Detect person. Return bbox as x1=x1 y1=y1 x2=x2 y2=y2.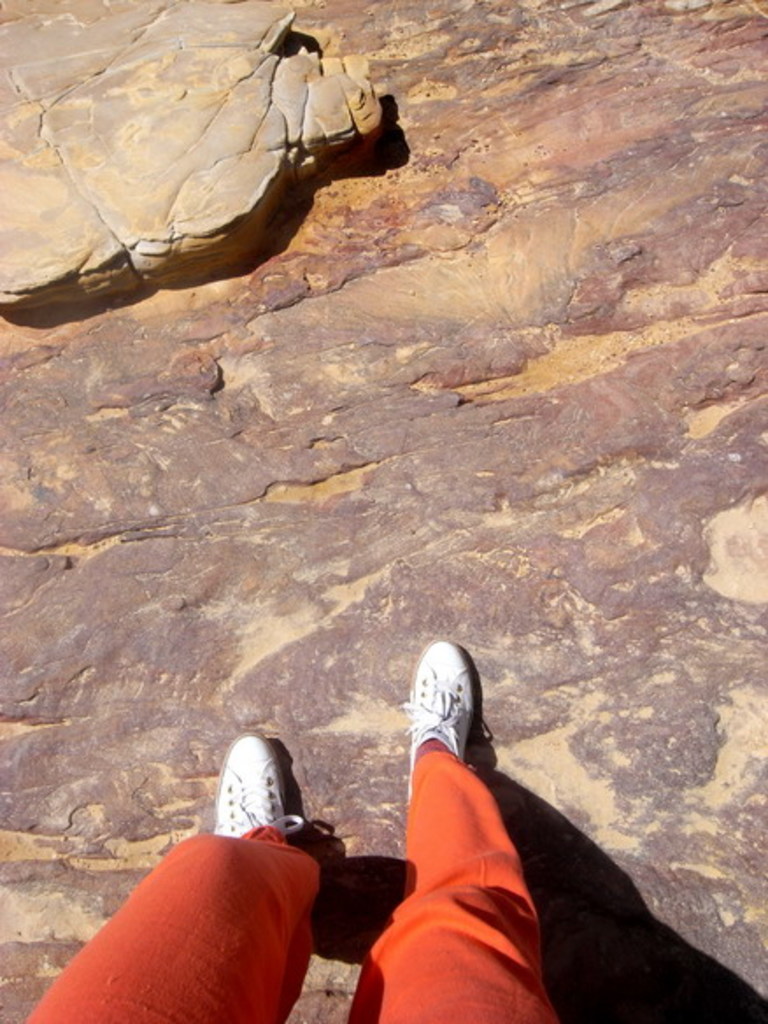
x1=23 y1=638 x2=556 y2=1022.
